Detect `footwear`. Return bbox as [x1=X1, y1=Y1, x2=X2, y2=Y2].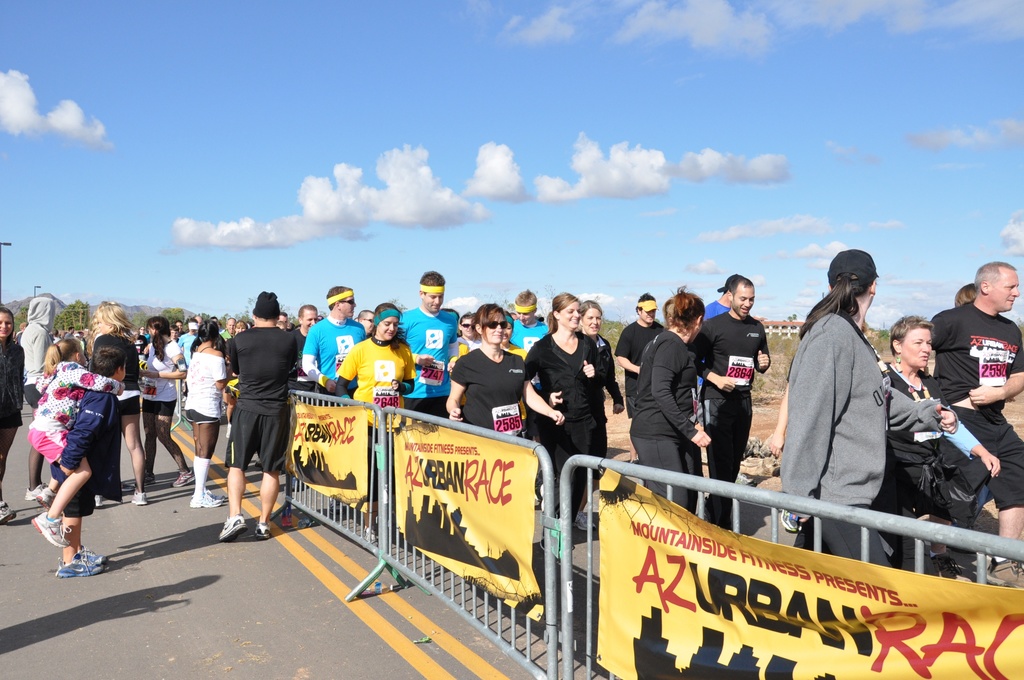
[x1=984, y1=557, x2=1023, y2=588].
